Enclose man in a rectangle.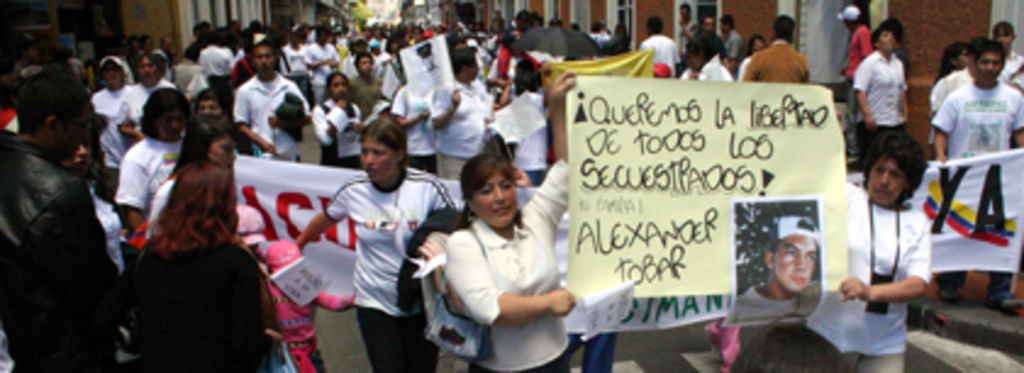
227/39/315/156.
